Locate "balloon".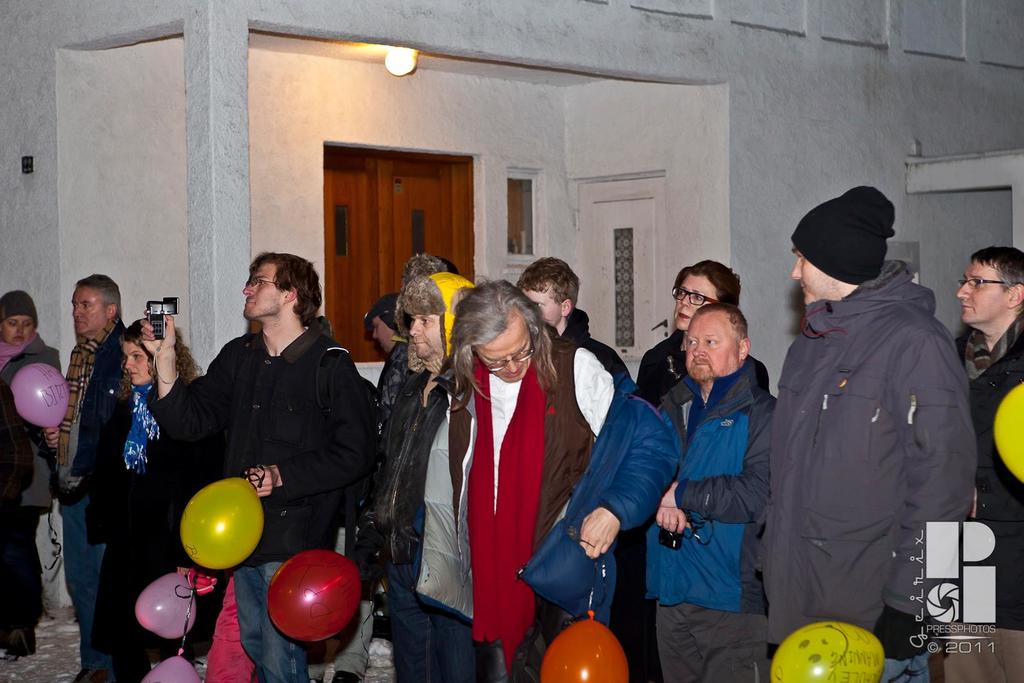
Bounding box: (left=6, top=362, right=72, bottom=432).
